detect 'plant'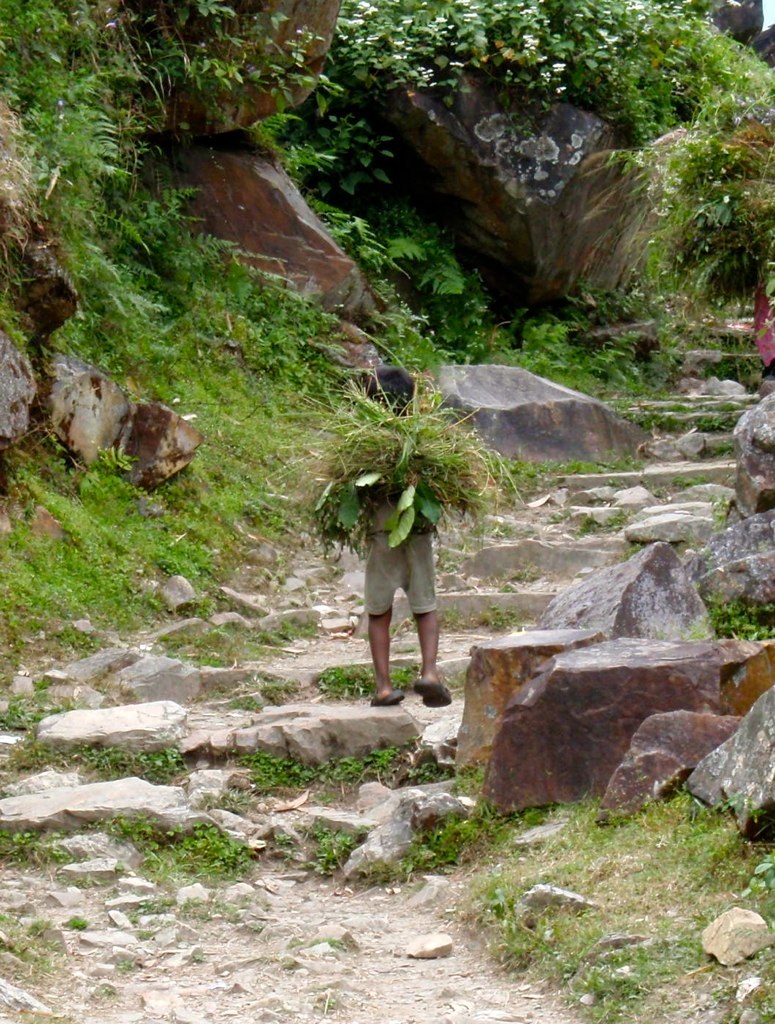
box(97, 815, 255, 884)
